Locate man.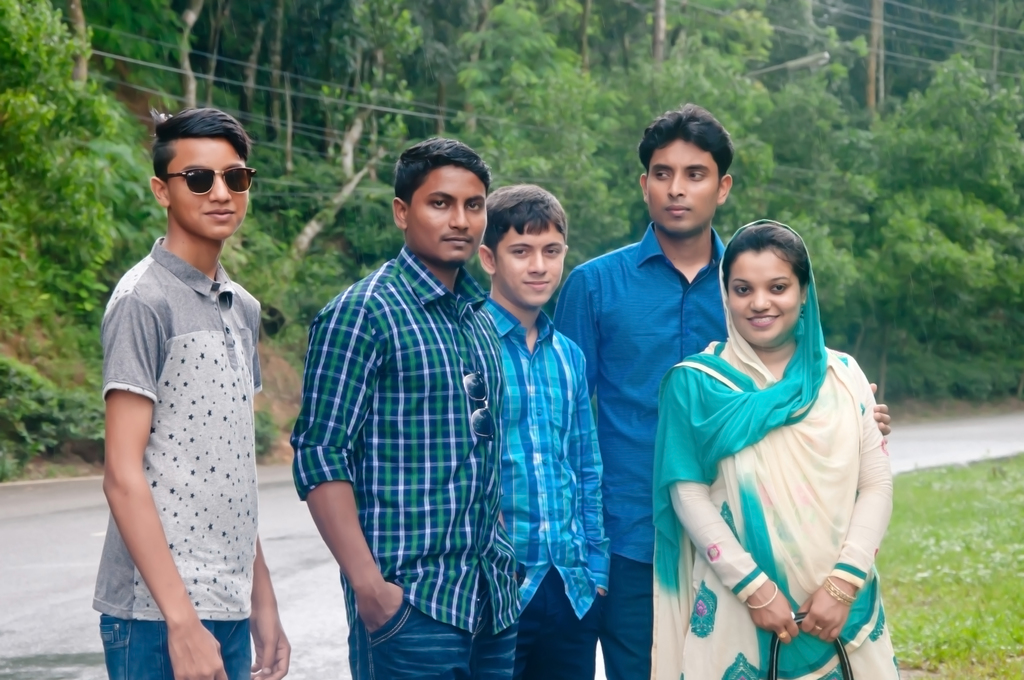
Bounding box: select_region(291, 130, 521, 679).
